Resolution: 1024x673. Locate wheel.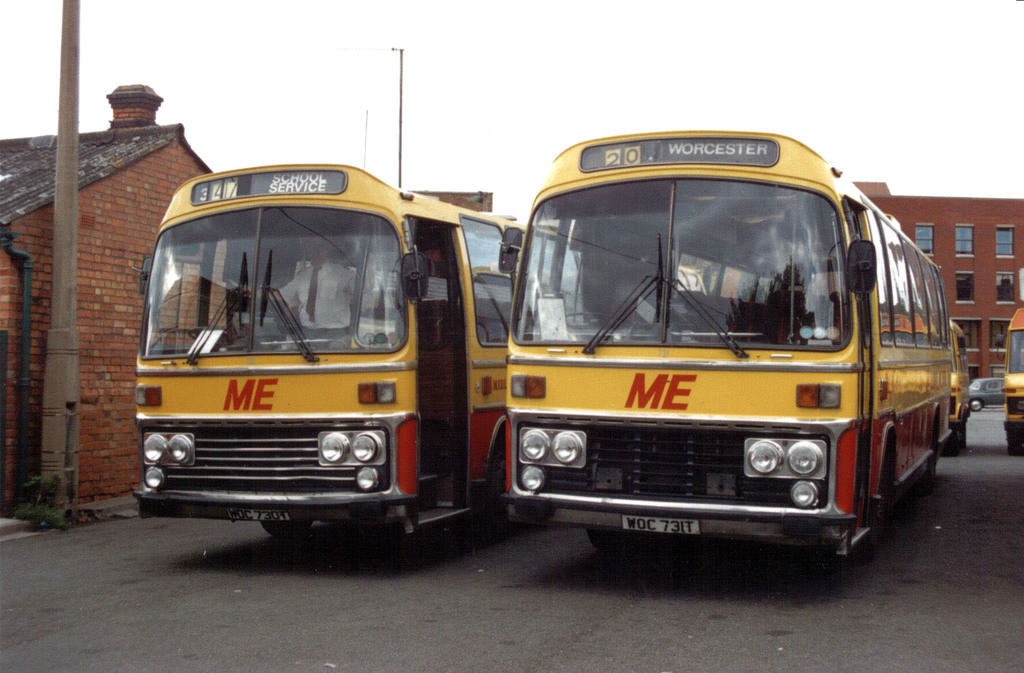
box(485, 439, 510, 533).
